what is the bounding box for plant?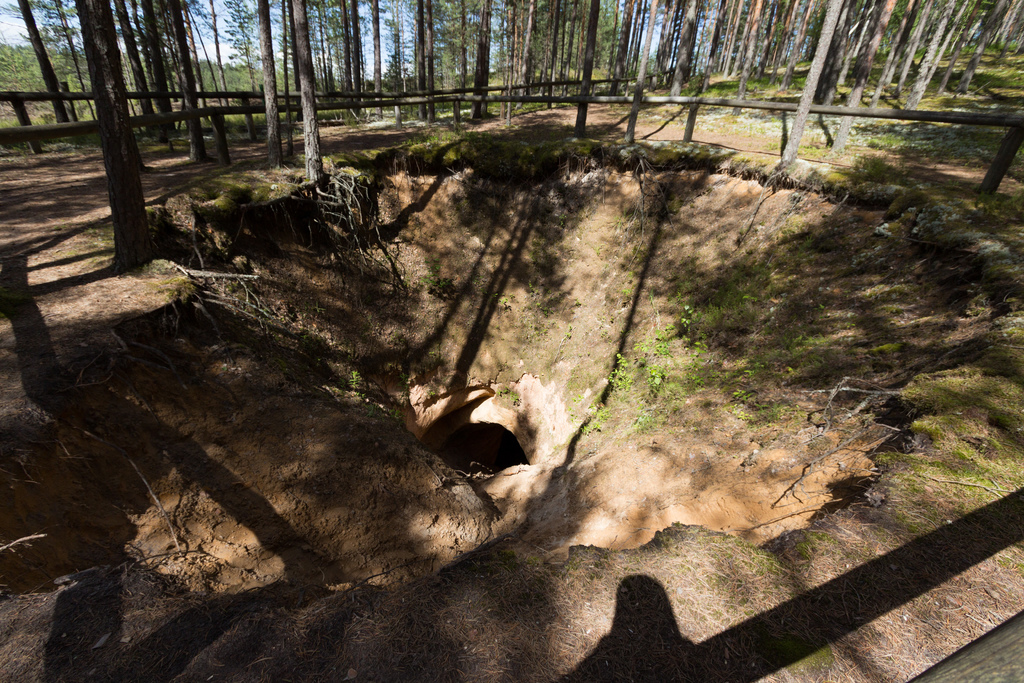
[637,350,653,364].
